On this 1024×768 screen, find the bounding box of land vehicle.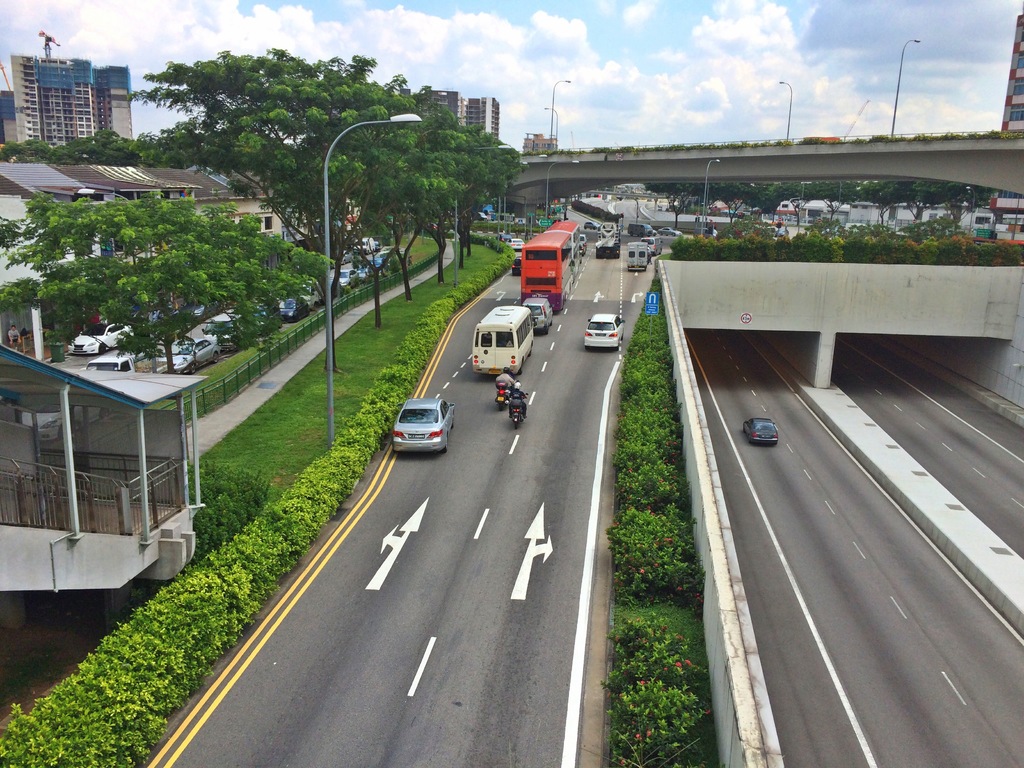
Bounding box: Rect(657, 227, 680, 232).
